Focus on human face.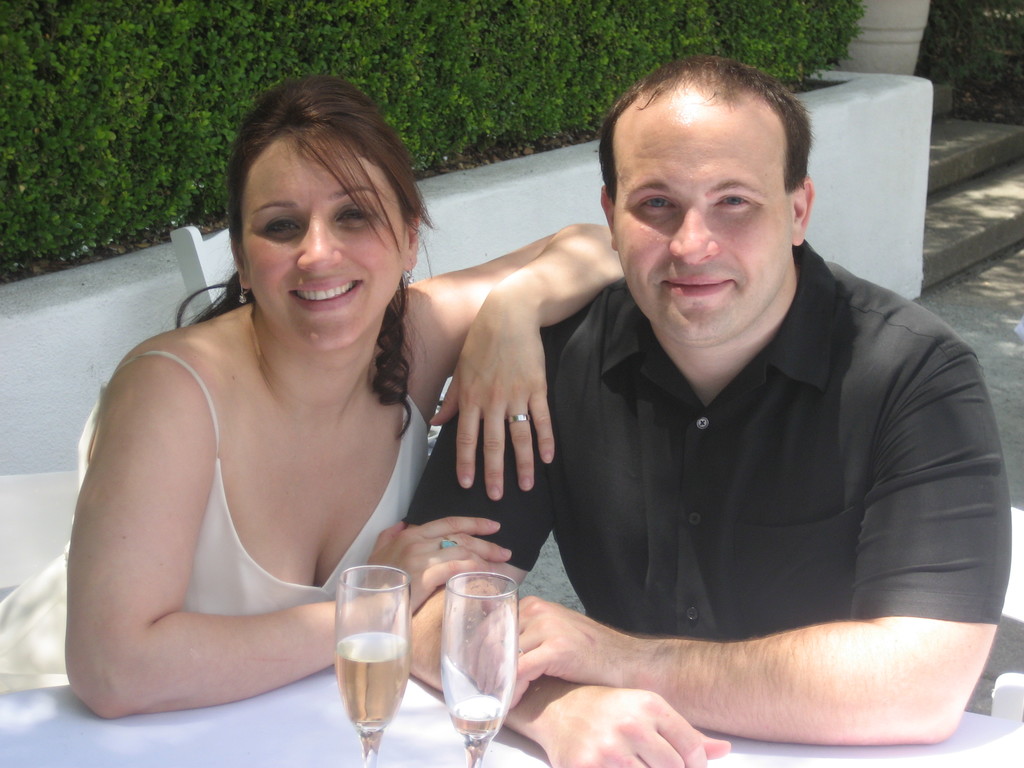
Focused at BBox(253, 157, 400, 351).
